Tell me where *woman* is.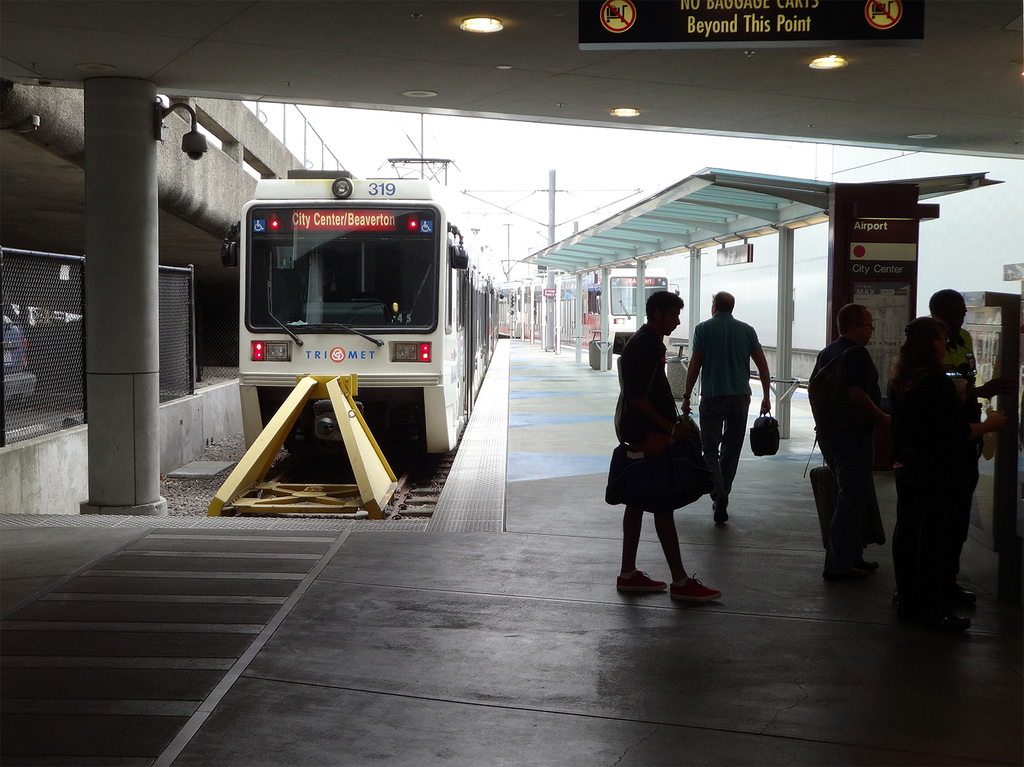
*woman* is at <region>606, 287, 726, 626</region>.
